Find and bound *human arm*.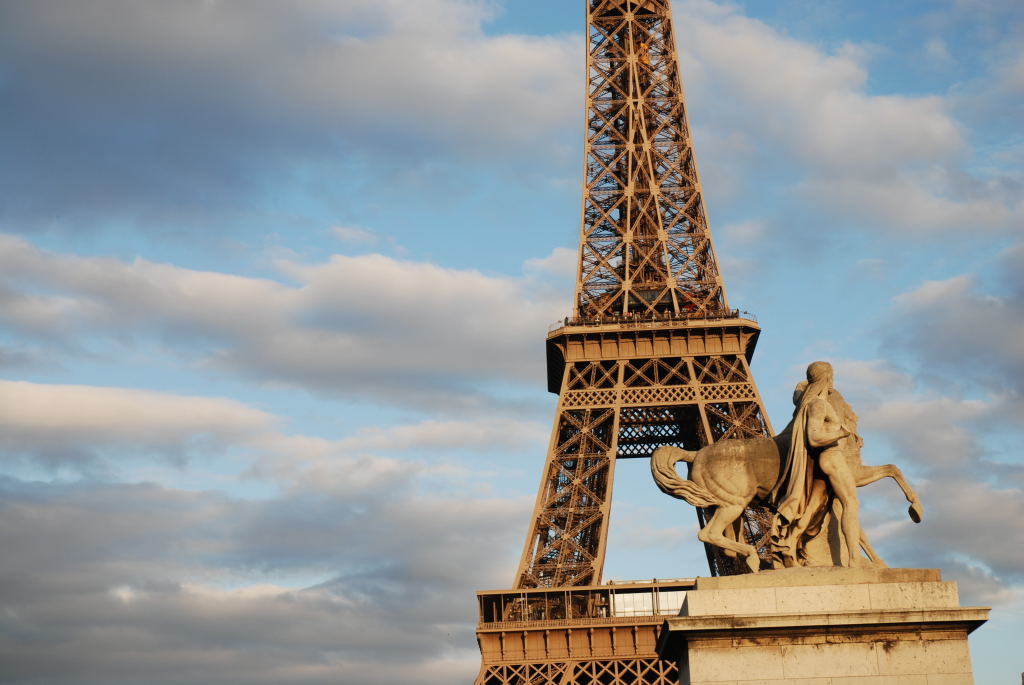
Bound: {"left": 805, "top": 399, "right": 851, "bottom": 448}.
